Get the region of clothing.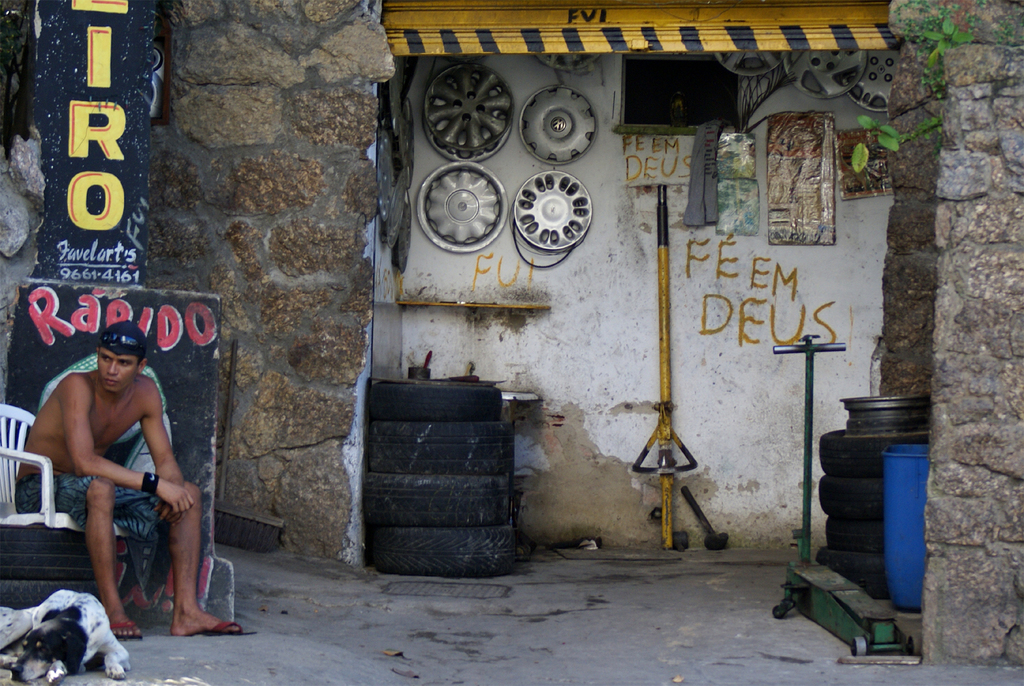
<region>11, 472, 172, 603</region>.
